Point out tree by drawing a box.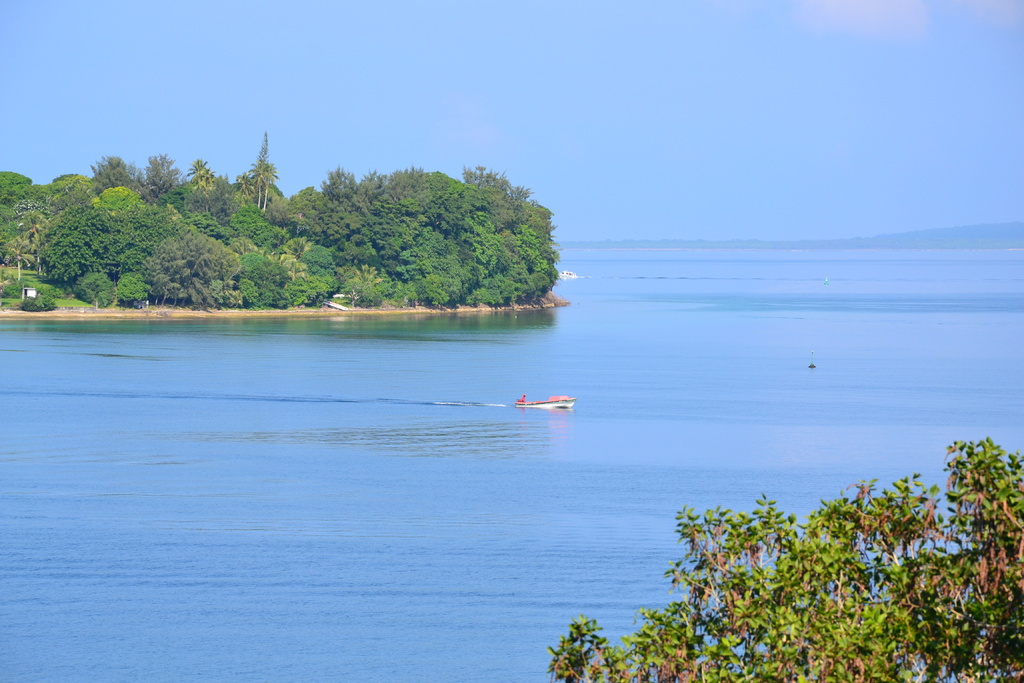
region(334, 265, 403, 303).
